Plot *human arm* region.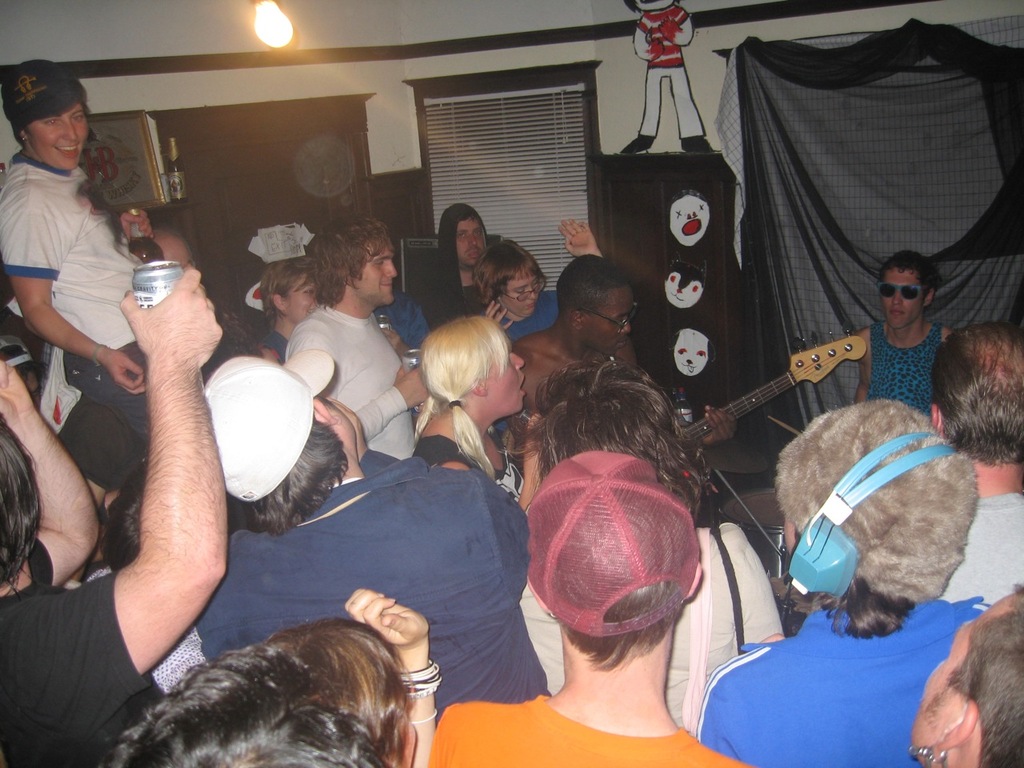
Plotted at (x1=46, y1=242, x2=250, y2=714).
